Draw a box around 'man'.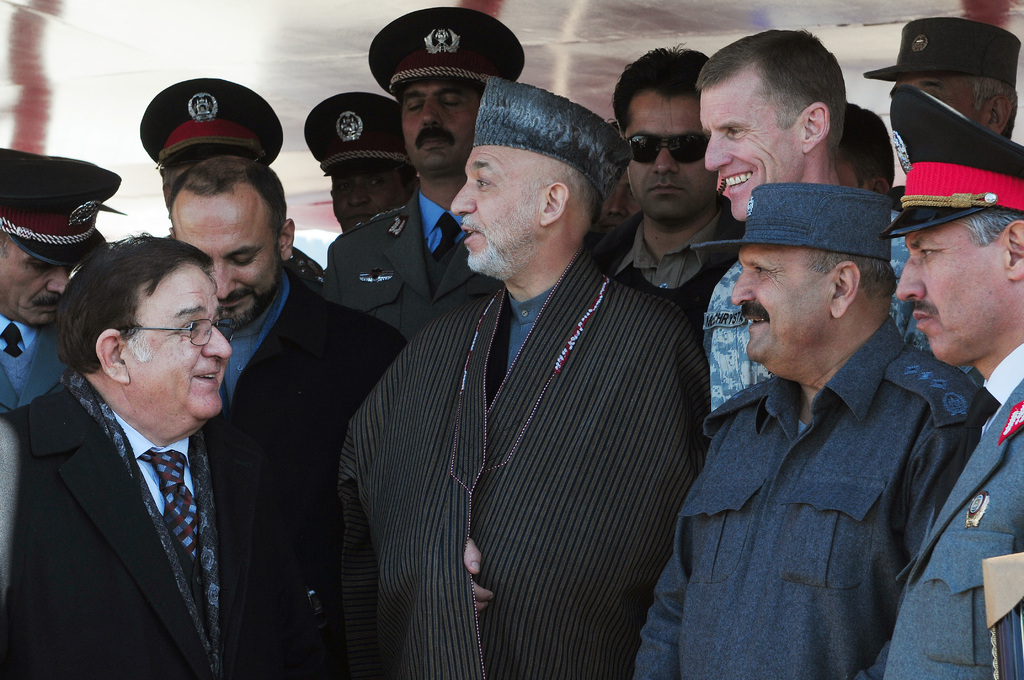
(339, 75, 713, 679).
